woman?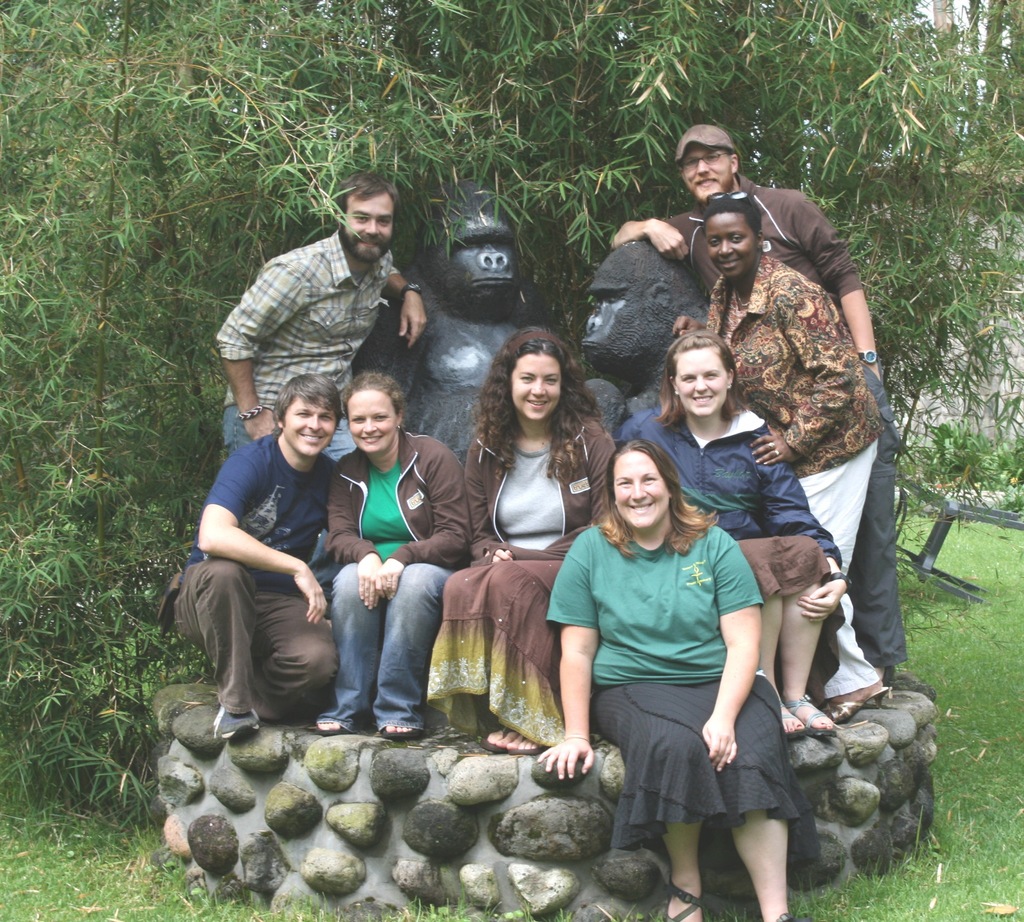
[425, 326, 615, 753]
